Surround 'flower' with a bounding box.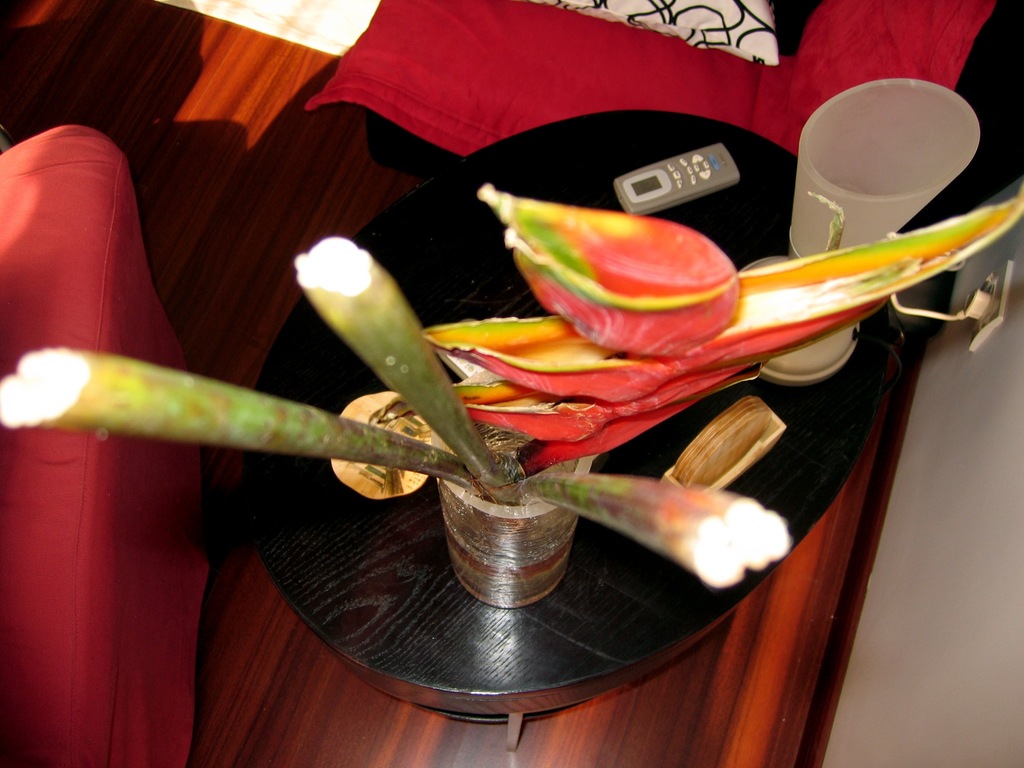
bbox=[488, 196, 748, 347].
